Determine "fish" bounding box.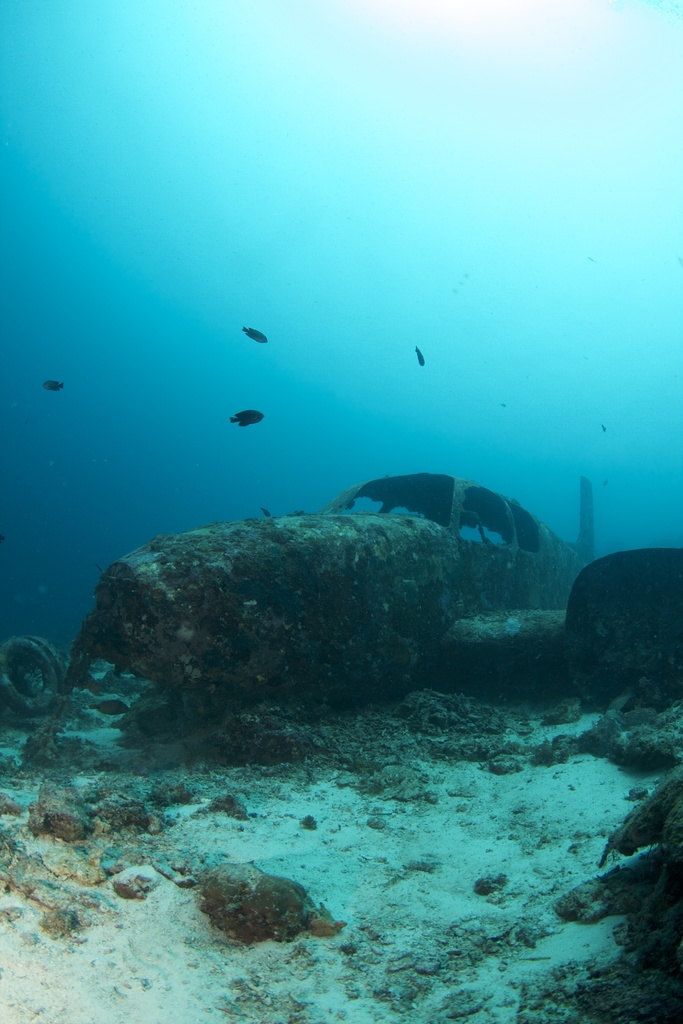
Determined: 227/406/265/429.
